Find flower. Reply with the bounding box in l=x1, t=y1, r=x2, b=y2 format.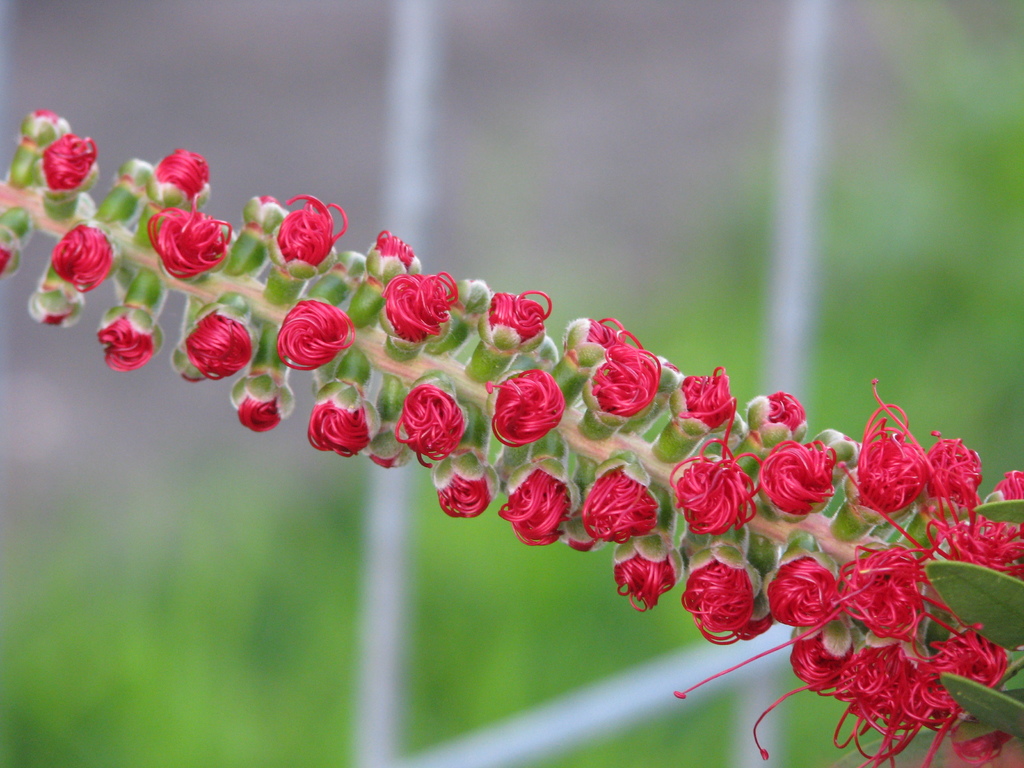
l=433, t=447, r=500, b=516.
